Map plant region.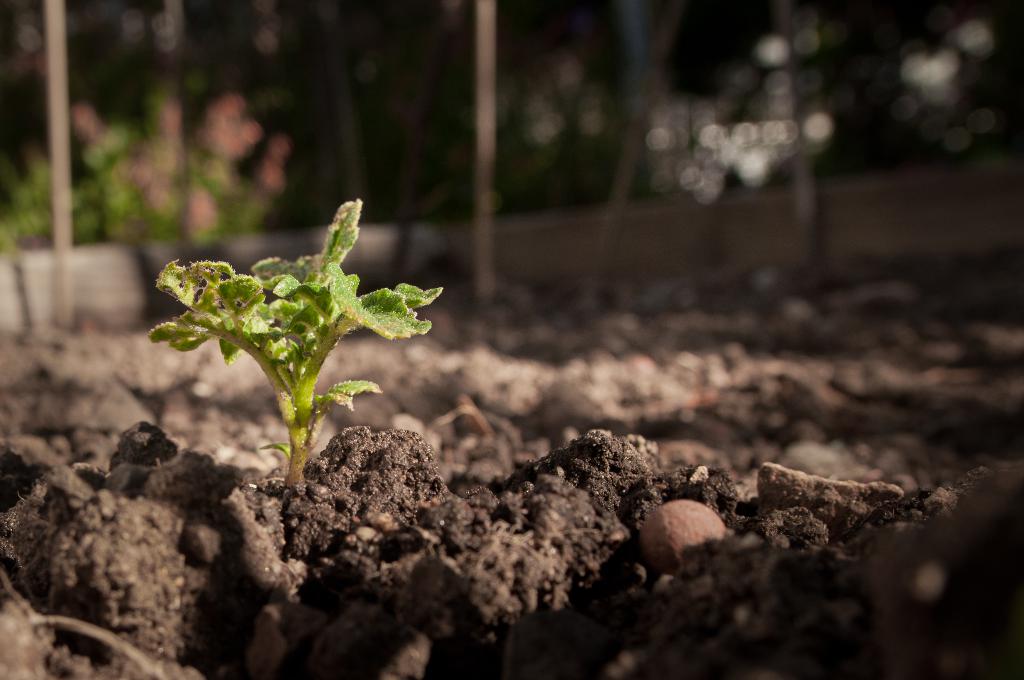
Mapped to x1=119 y1=162 x2=470 y2=528.
